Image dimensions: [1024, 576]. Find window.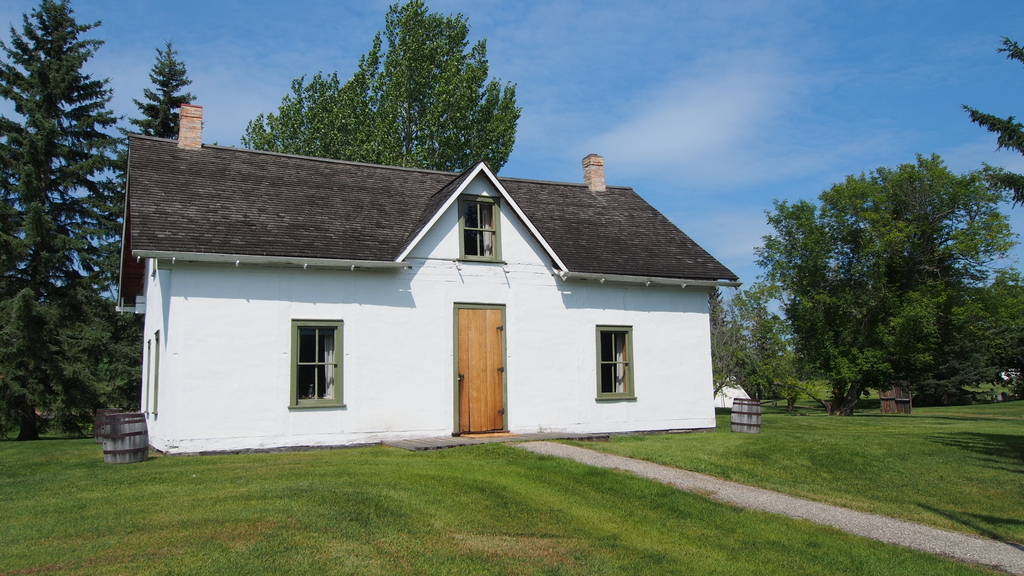
rect(144, 340, 156, 417).
